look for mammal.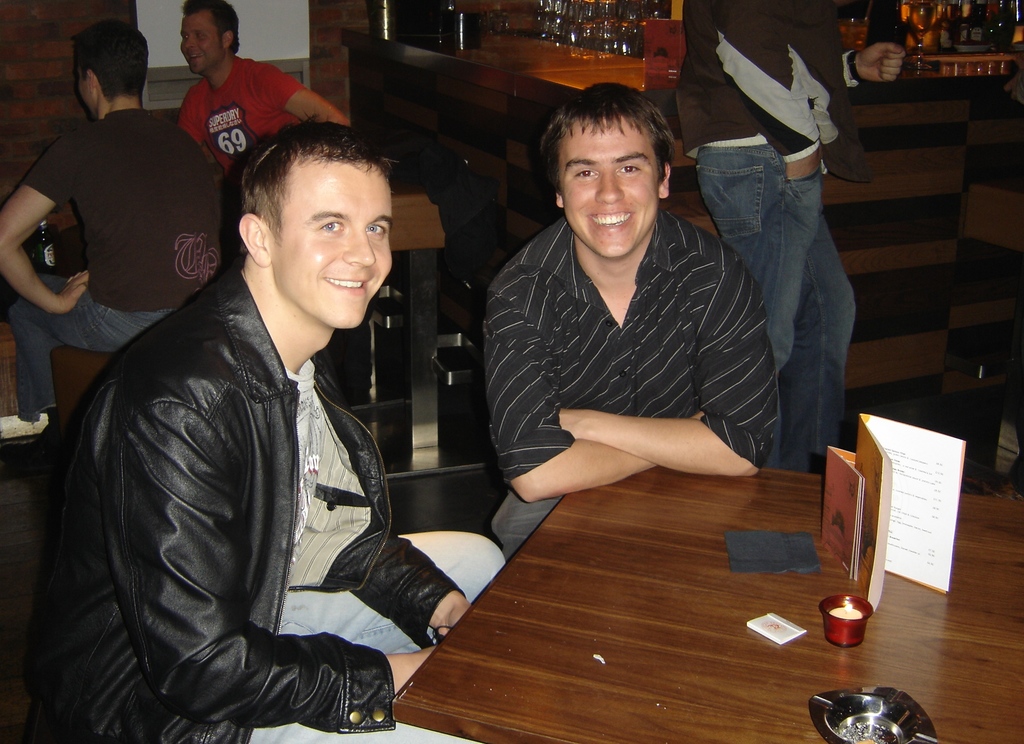
Found: bbox=(671, 0, 905, 479).
